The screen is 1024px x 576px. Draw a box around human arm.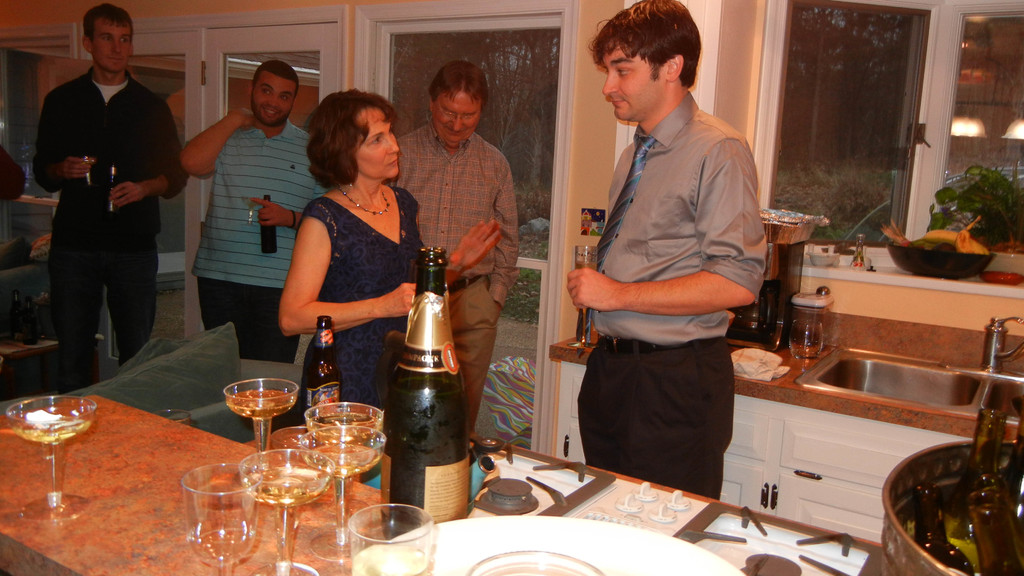
565:135:764:314.
